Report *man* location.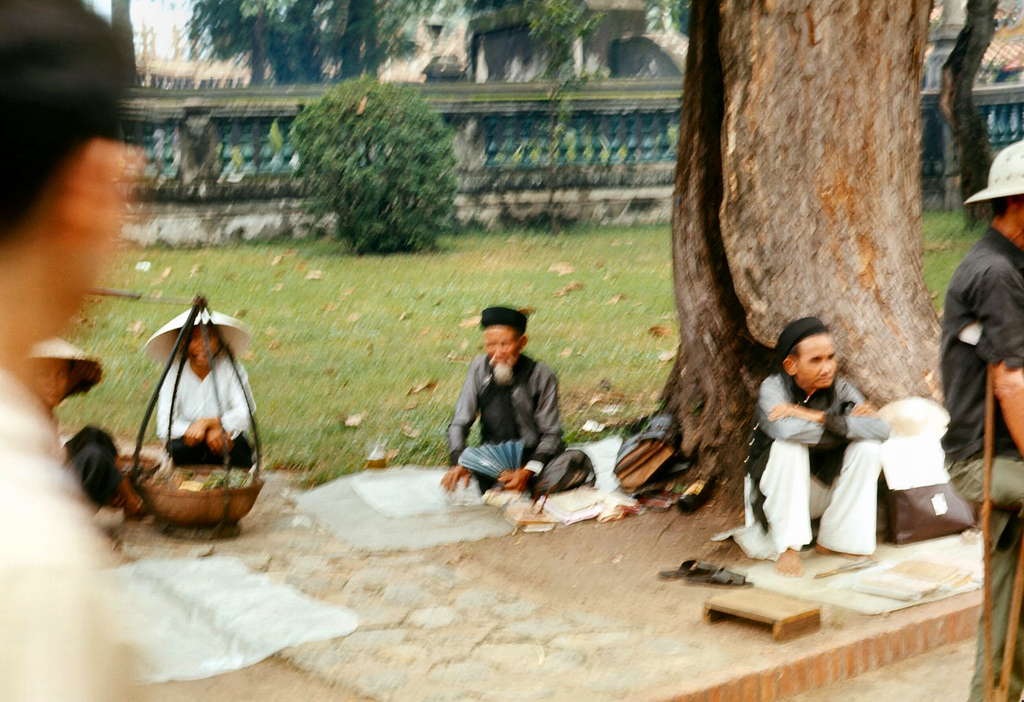
Report: [934,133,1023,701].
